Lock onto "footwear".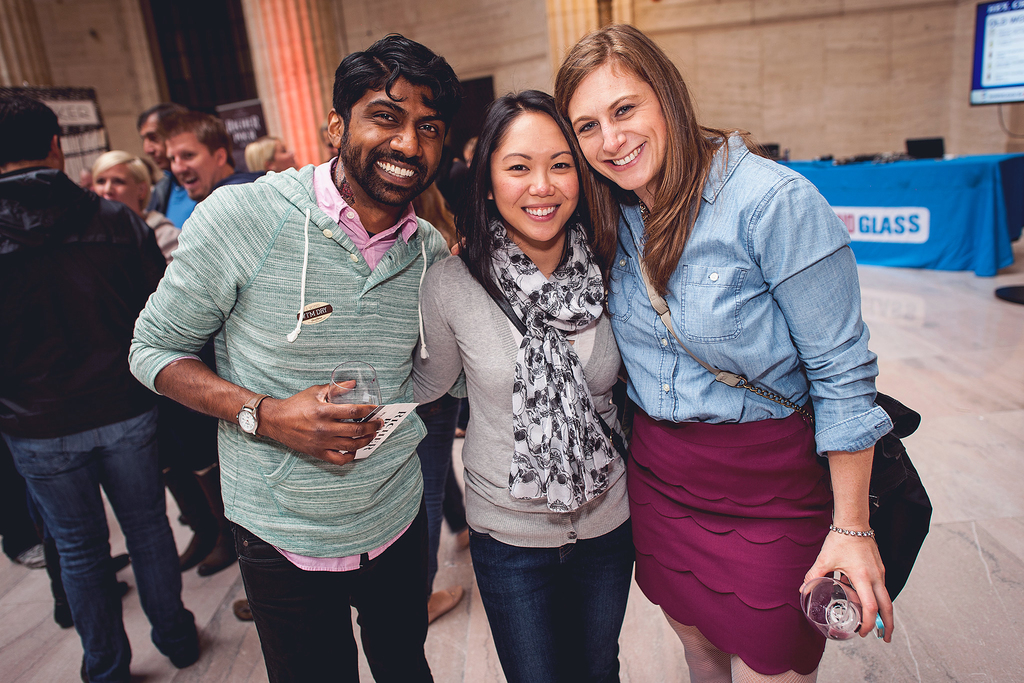
Locked: x1=431 y1=582 x2=463 y2=628.
